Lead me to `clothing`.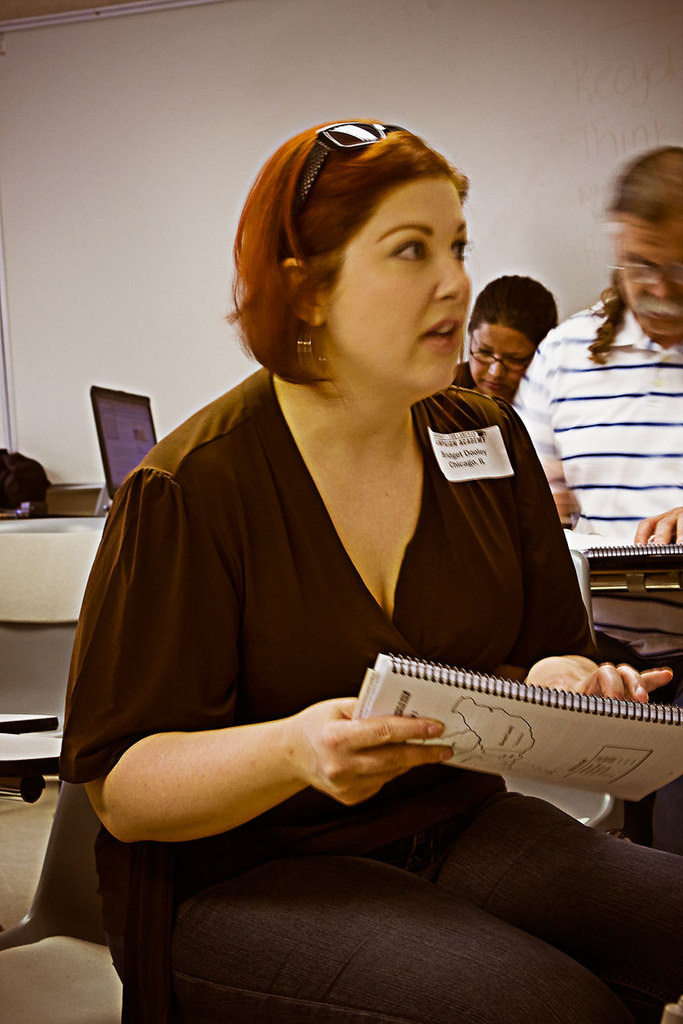
Lead to rect(511, 293, 682, 554).
